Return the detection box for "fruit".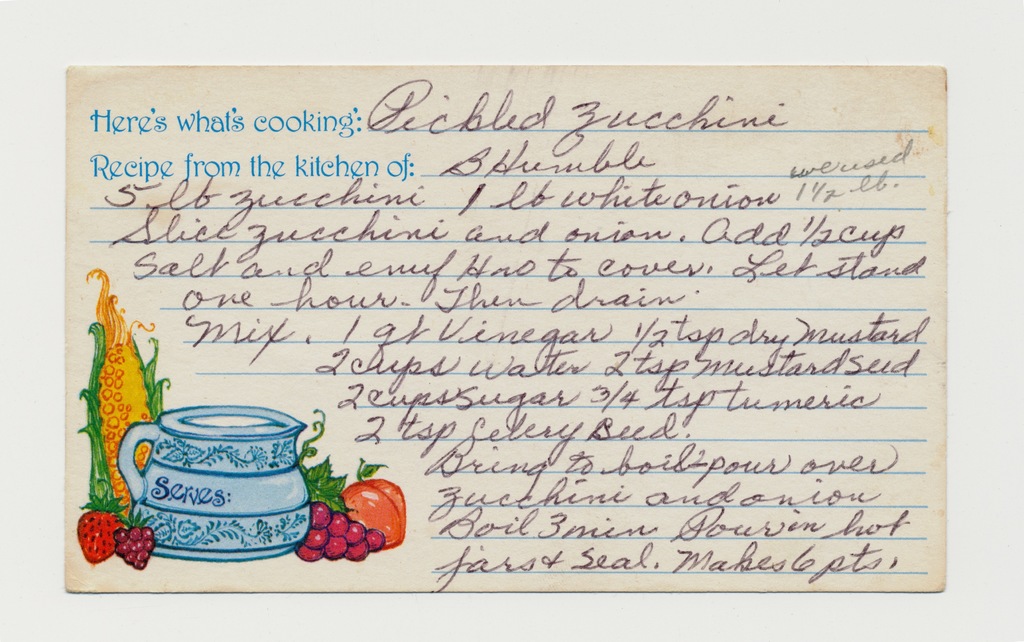
select_region(334, 479, 410, 544).
